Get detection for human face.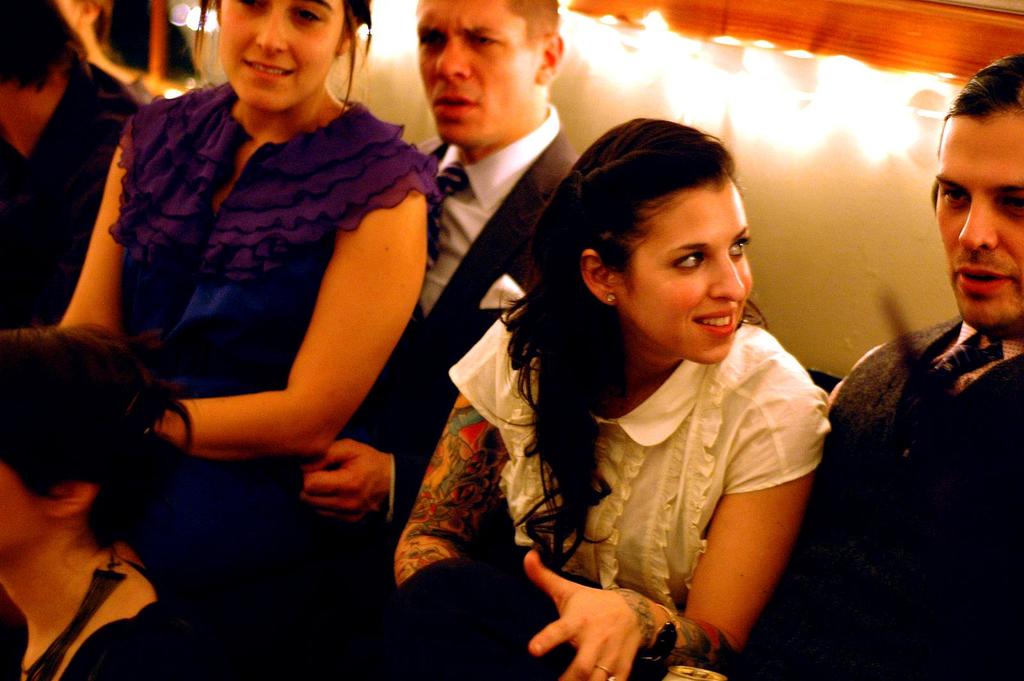
Detection: [934, 115, 1023, 328].
